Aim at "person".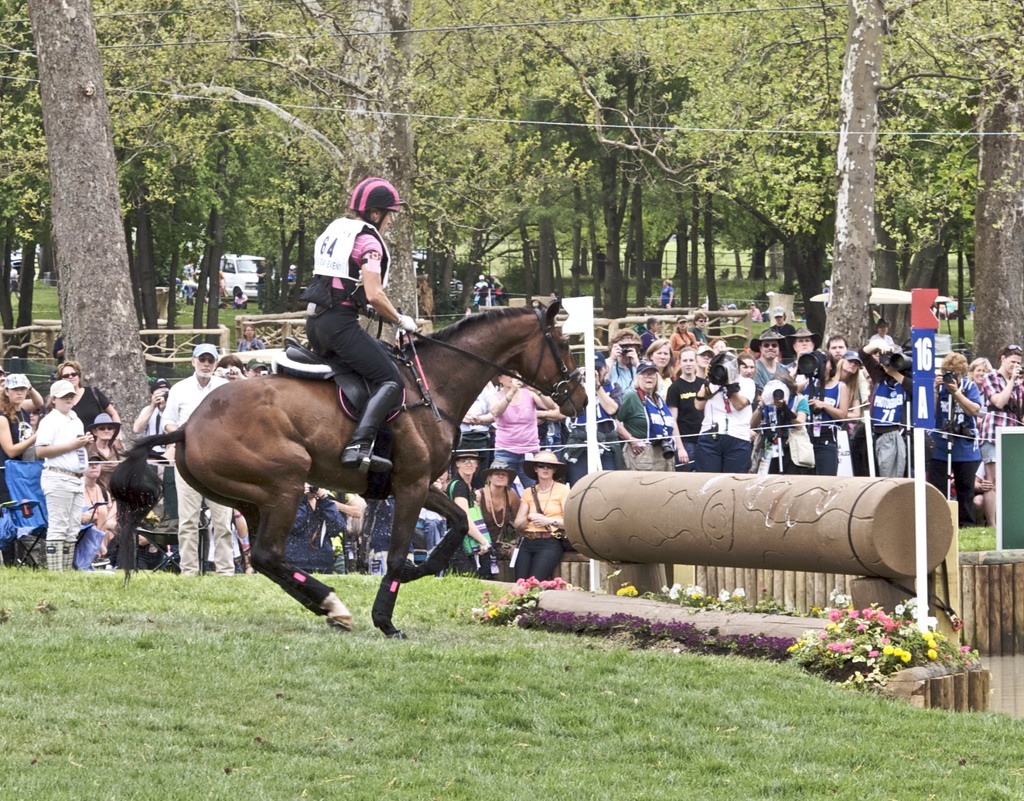
Aimed at bbox=(298, 177, 418, 474).
